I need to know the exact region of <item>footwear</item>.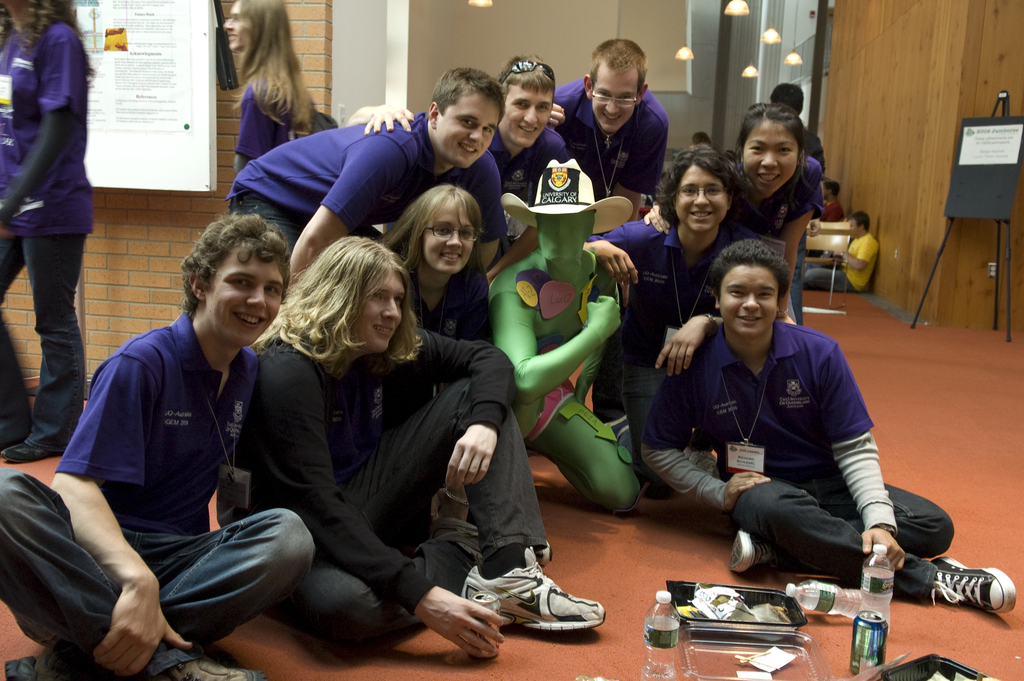
Region: detection(474, 563, 608, 644).
